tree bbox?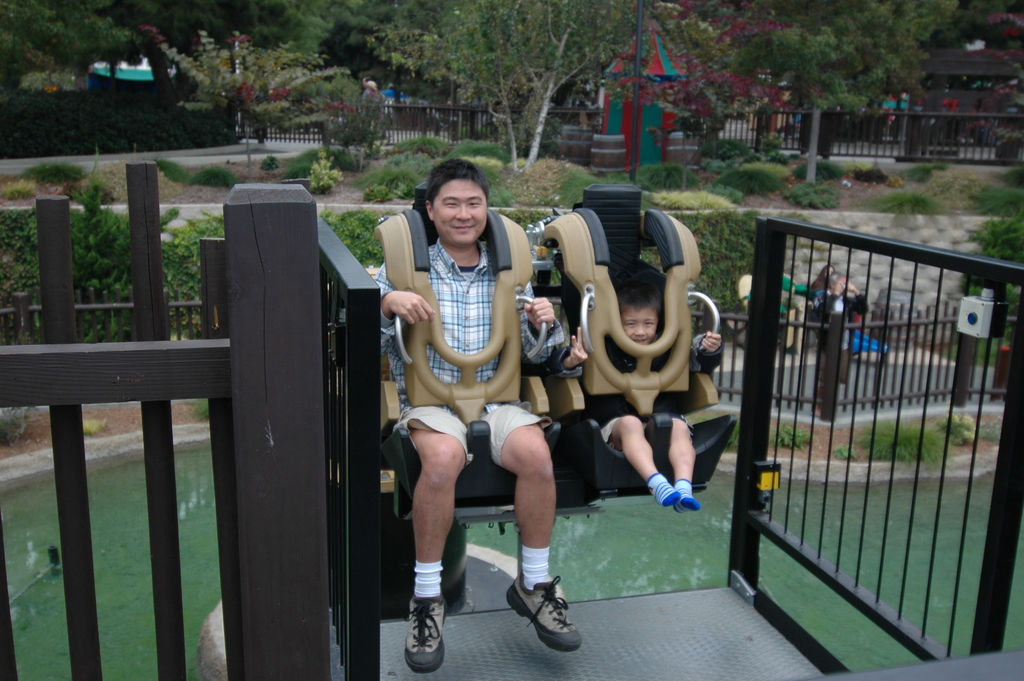
(159, 40, 358, 171)
